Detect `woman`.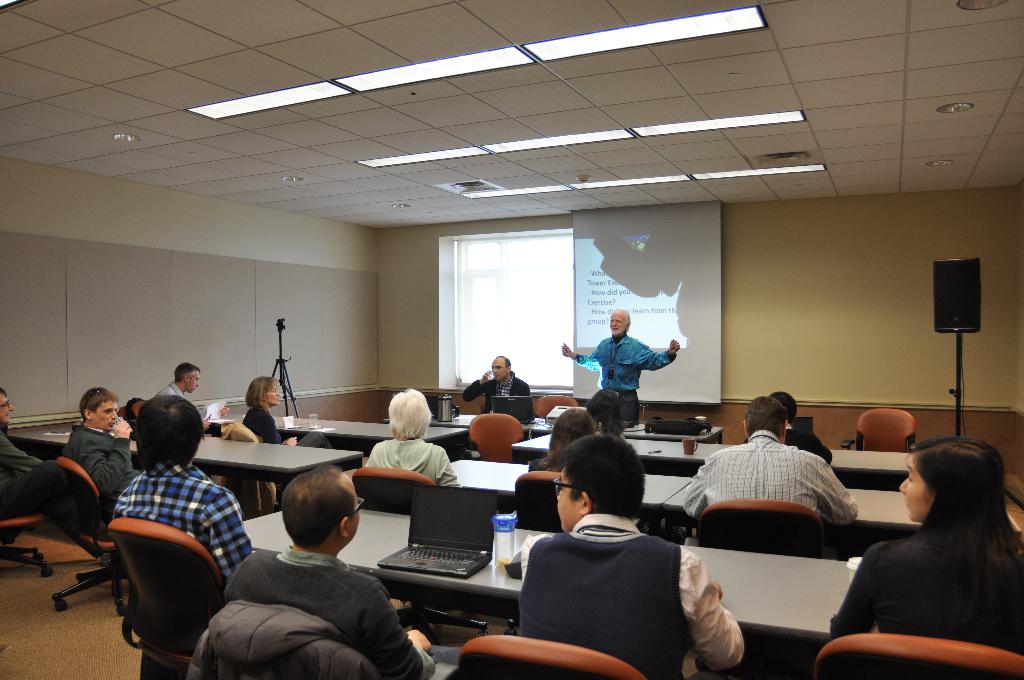
Detected at crop(241, 376, 299, 508).
